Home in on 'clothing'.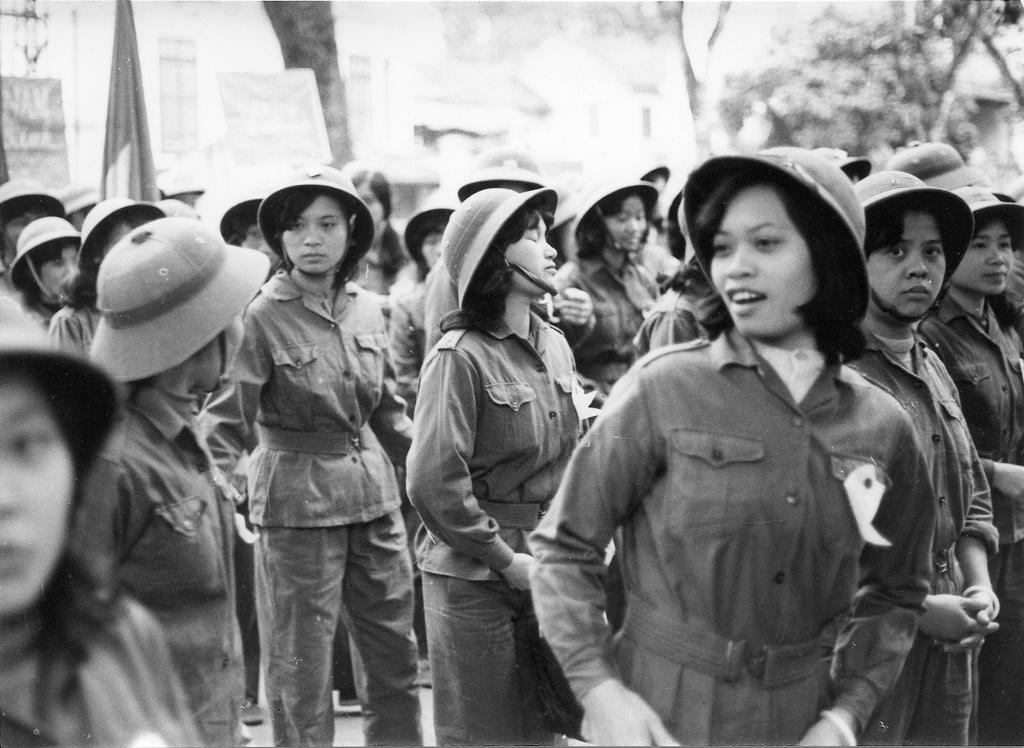
Homed in at l=635, t=289, r=708, b=355.
